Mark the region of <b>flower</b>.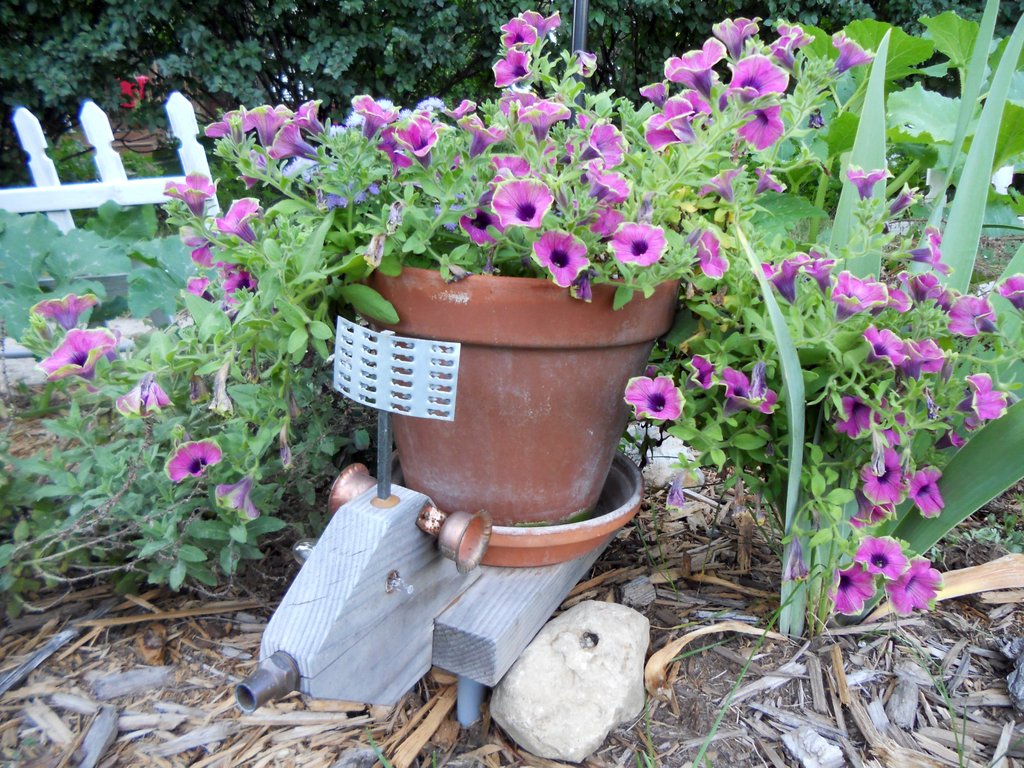
Region: (696,157,748,211).
